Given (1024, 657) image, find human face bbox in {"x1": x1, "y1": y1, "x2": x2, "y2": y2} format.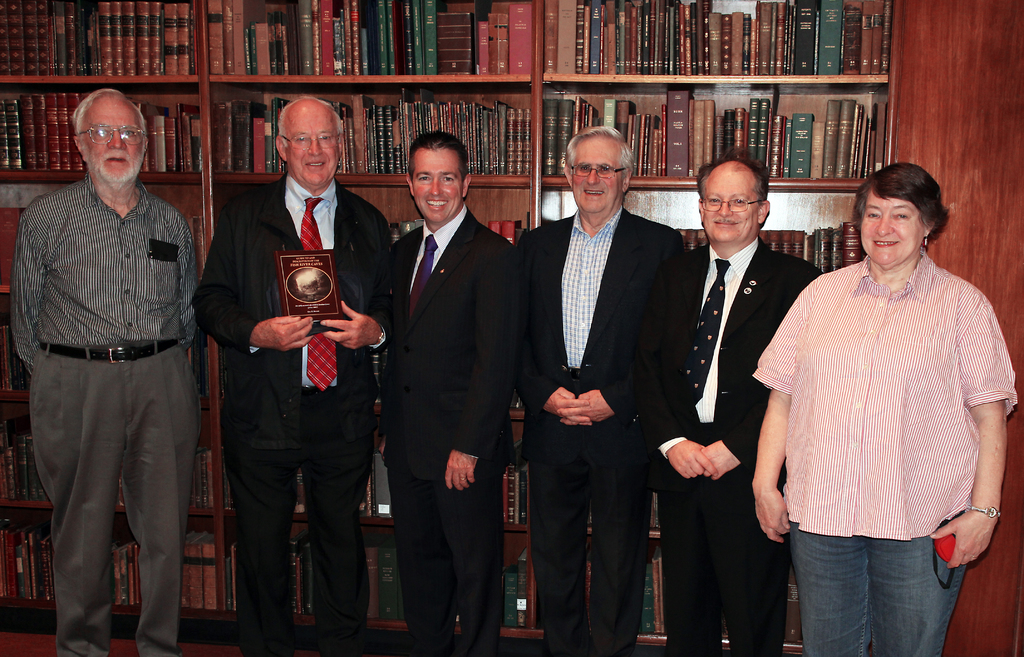
{"x1": 286, "y1": 116, "x2": 342, "y2": 192}.
